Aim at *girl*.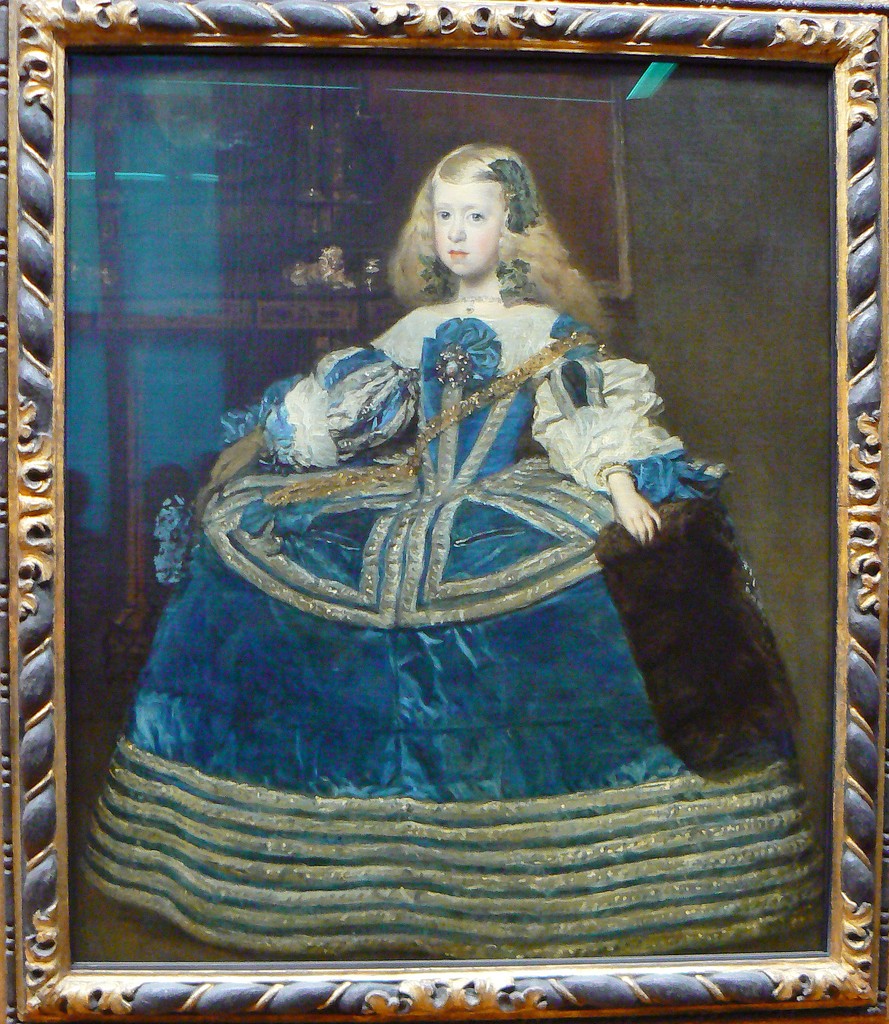
Aimed at region(70, 136, 824, 972).
